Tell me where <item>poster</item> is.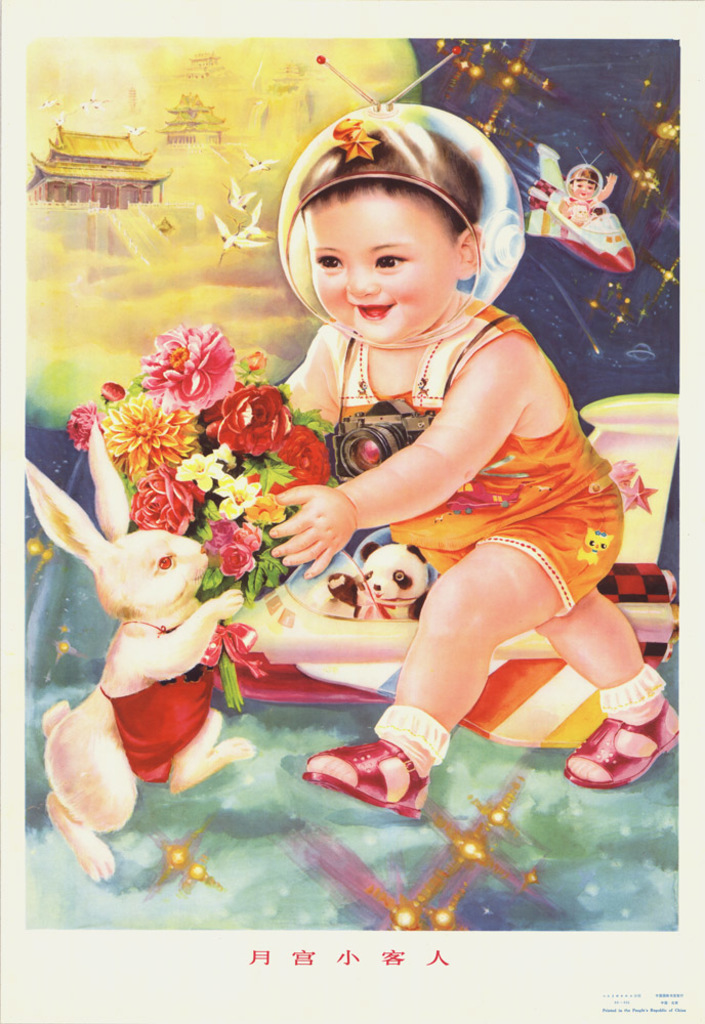
<item>poster</item> is at locate(0, 0, 704, 1023).
